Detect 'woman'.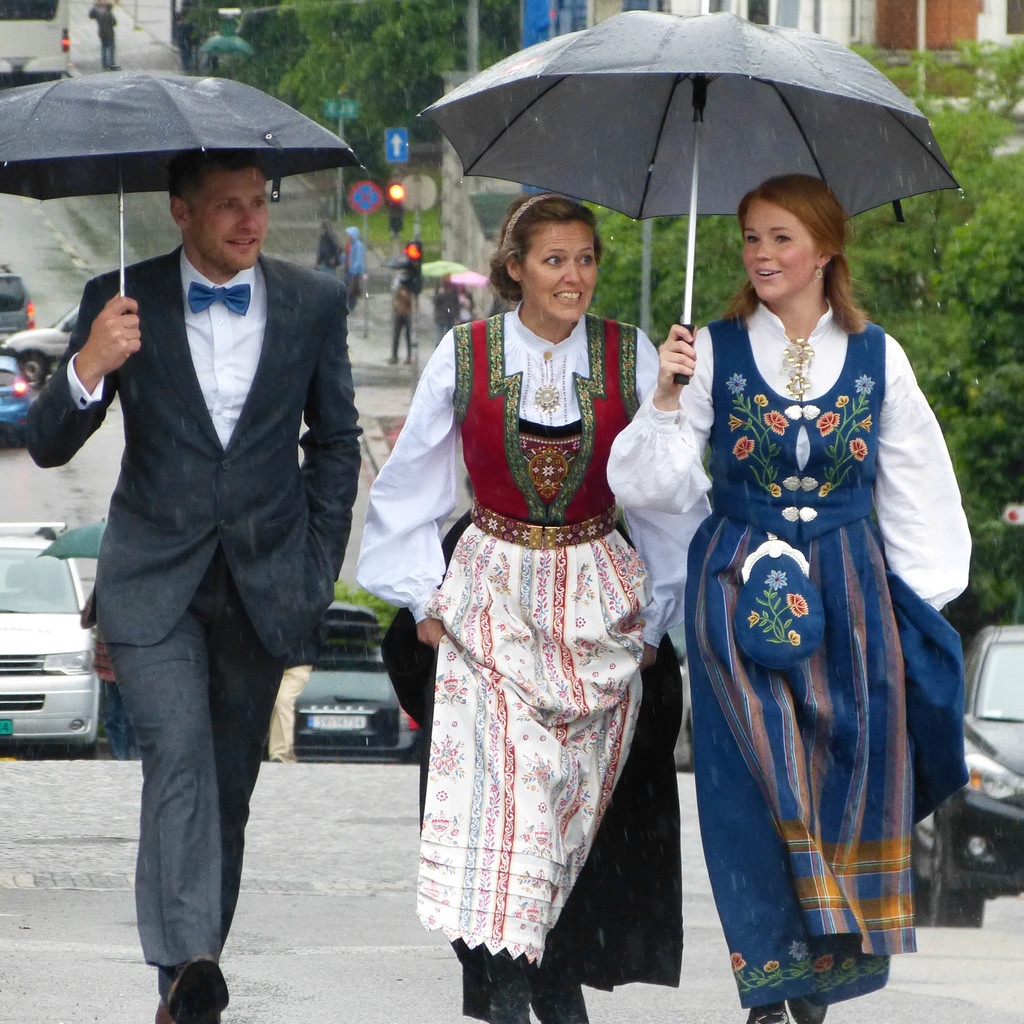
Detected at select_region(599, 173, 972, 1023).
